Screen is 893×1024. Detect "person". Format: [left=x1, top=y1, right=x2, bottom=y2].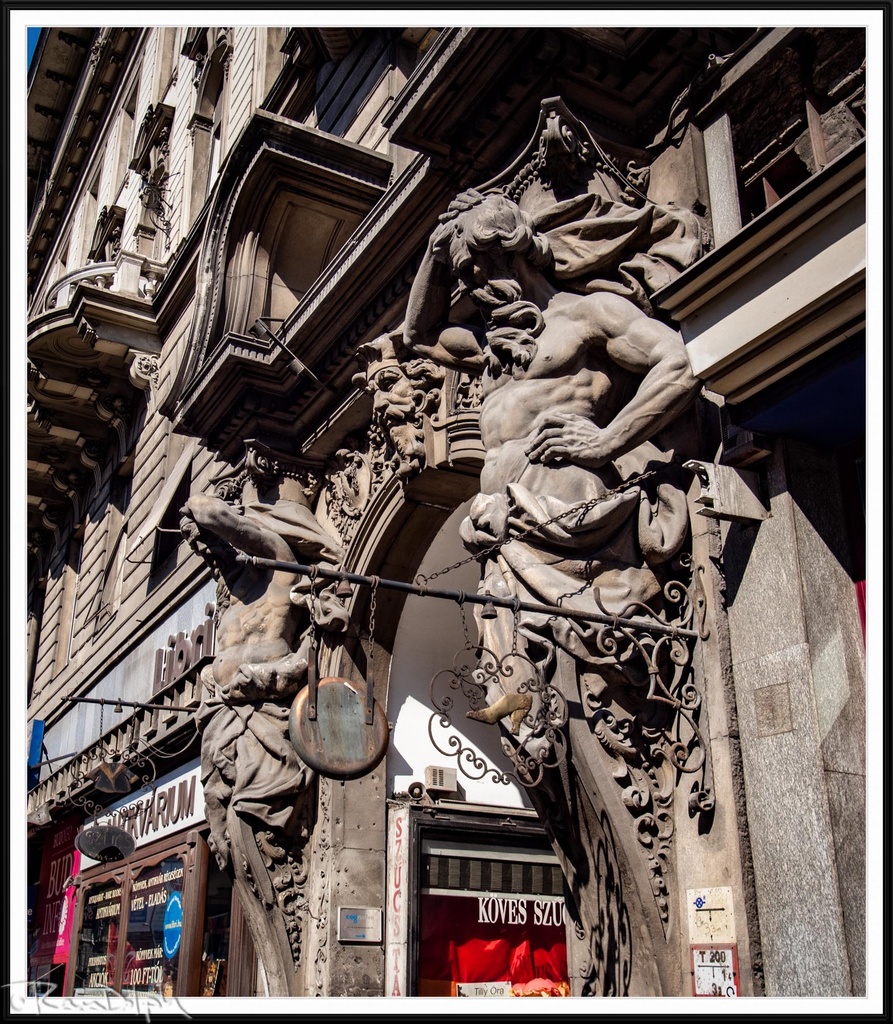
[left=402, top=183, right=706, bottom=760].
